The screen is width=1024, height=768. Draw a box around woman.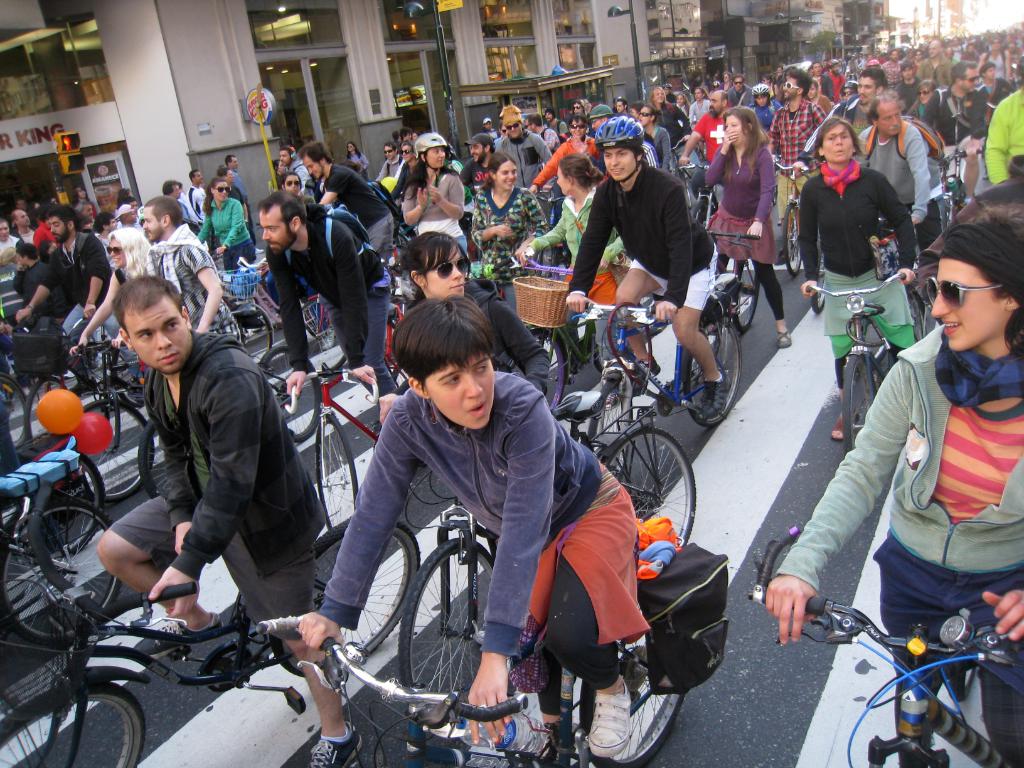
crop(410, 134, 468, 255).
